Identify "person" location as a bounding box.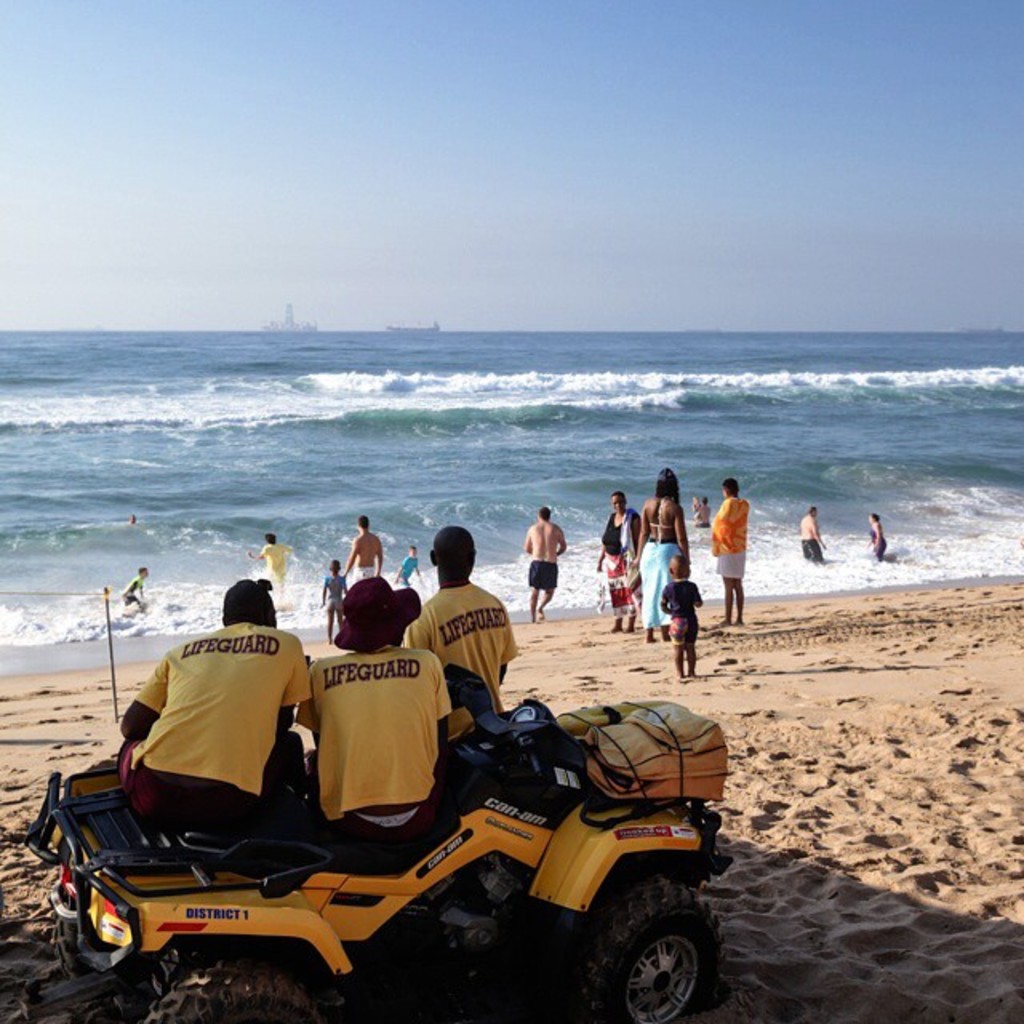
394:541:421:582.
